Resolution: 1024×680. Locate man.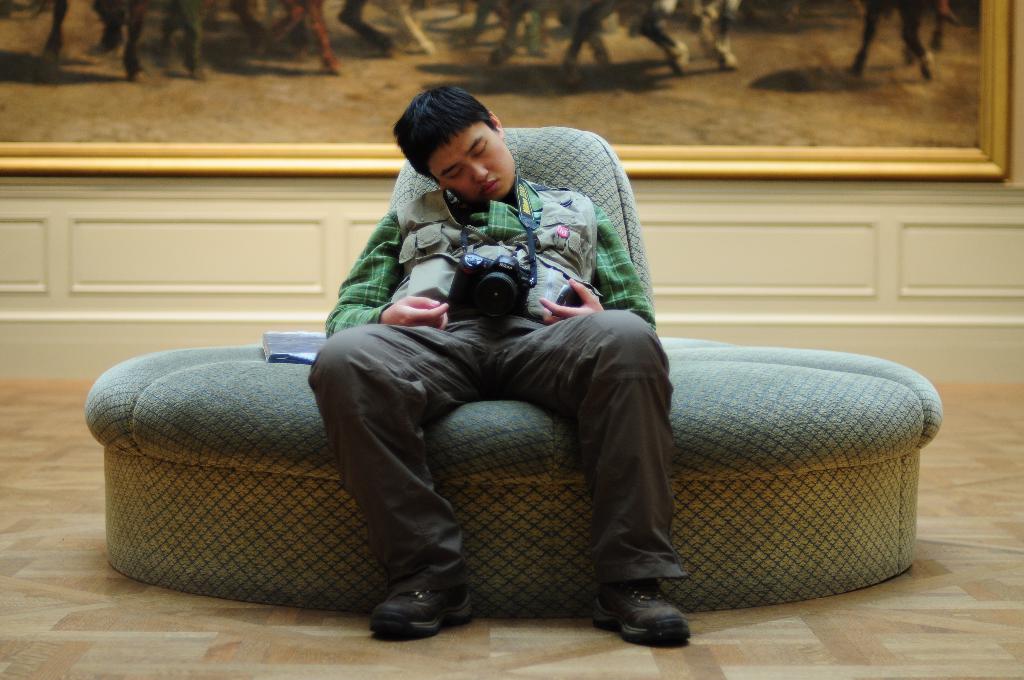
[left=302, top=75, right=721, bottom=656].
